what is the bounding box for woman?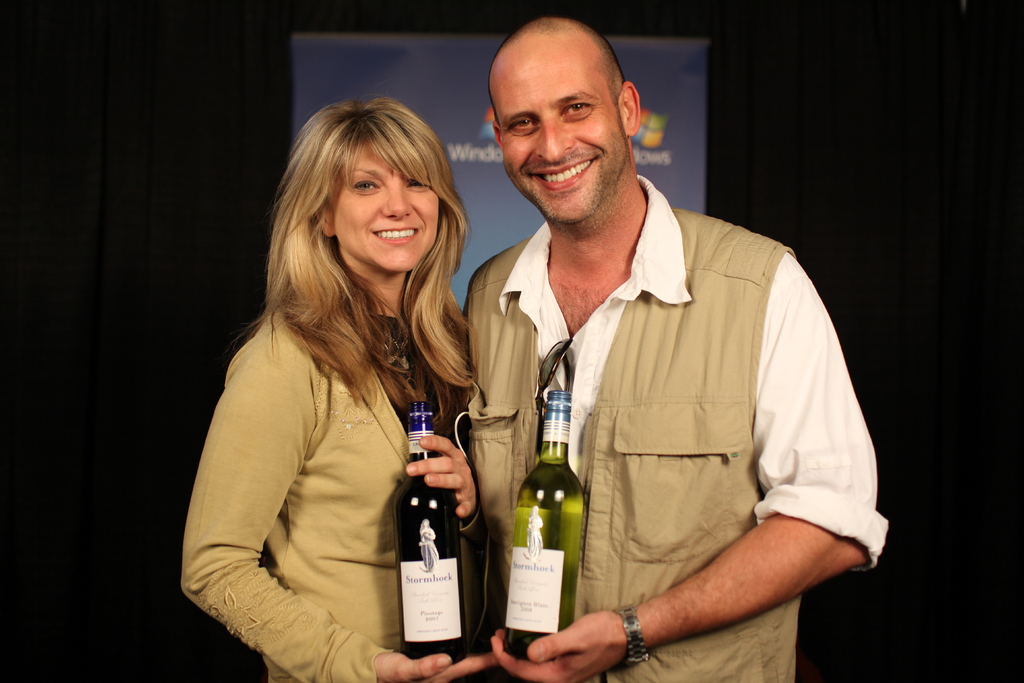
detection(188, 72, 505, 682).
